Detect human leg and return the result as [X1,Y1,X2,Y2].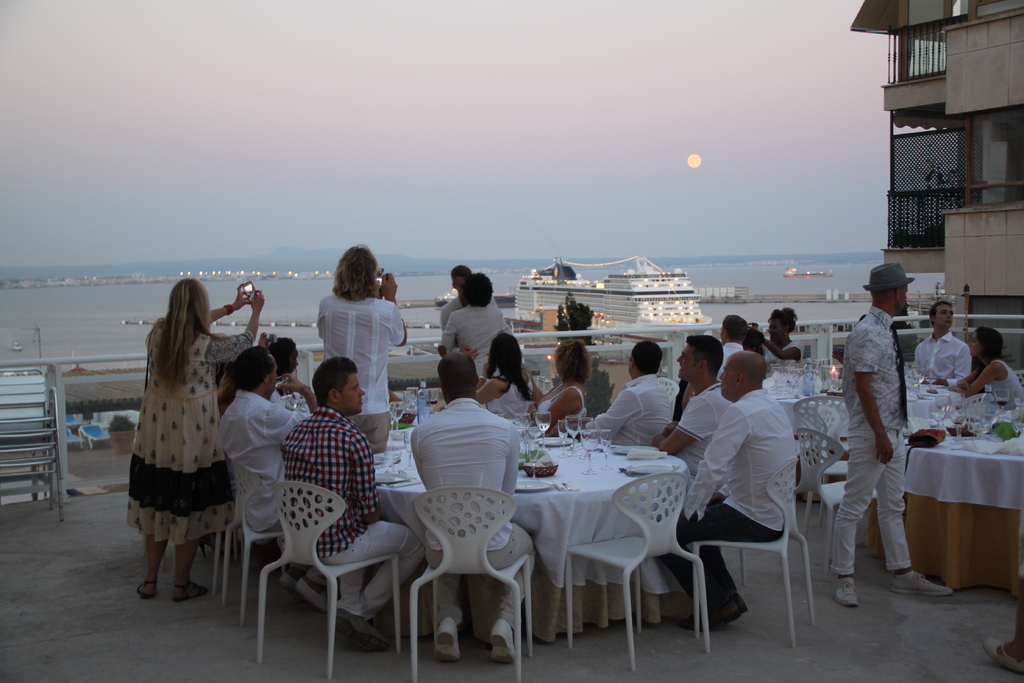
[323,567,376,647].
